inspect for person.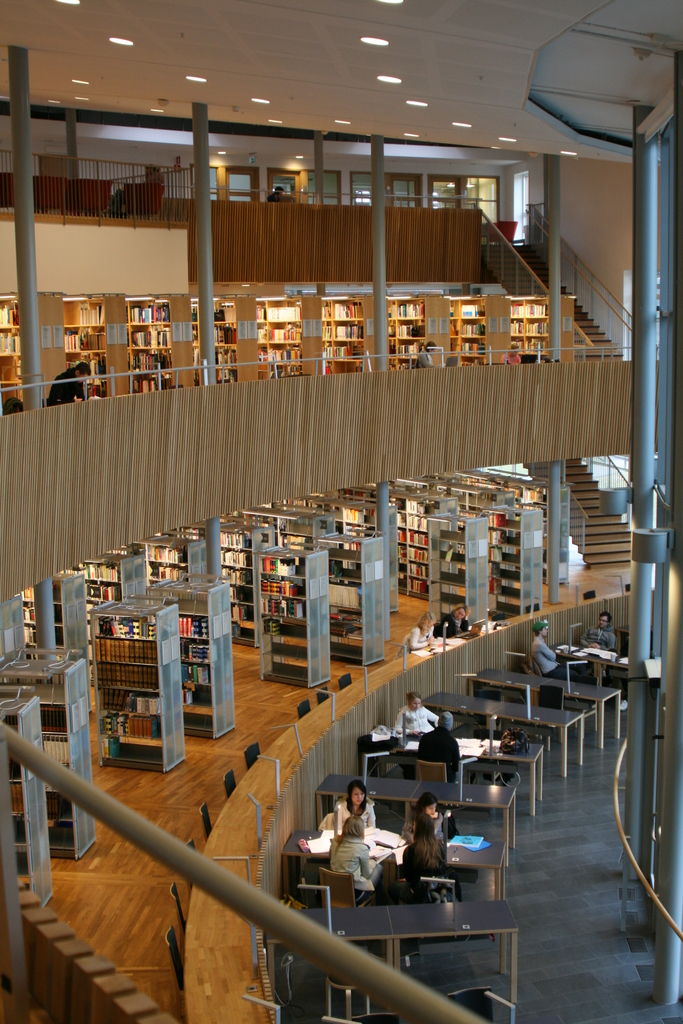
Inspection: {"left": 581, "top": 602, "right": 625, "bottom": 657}.
